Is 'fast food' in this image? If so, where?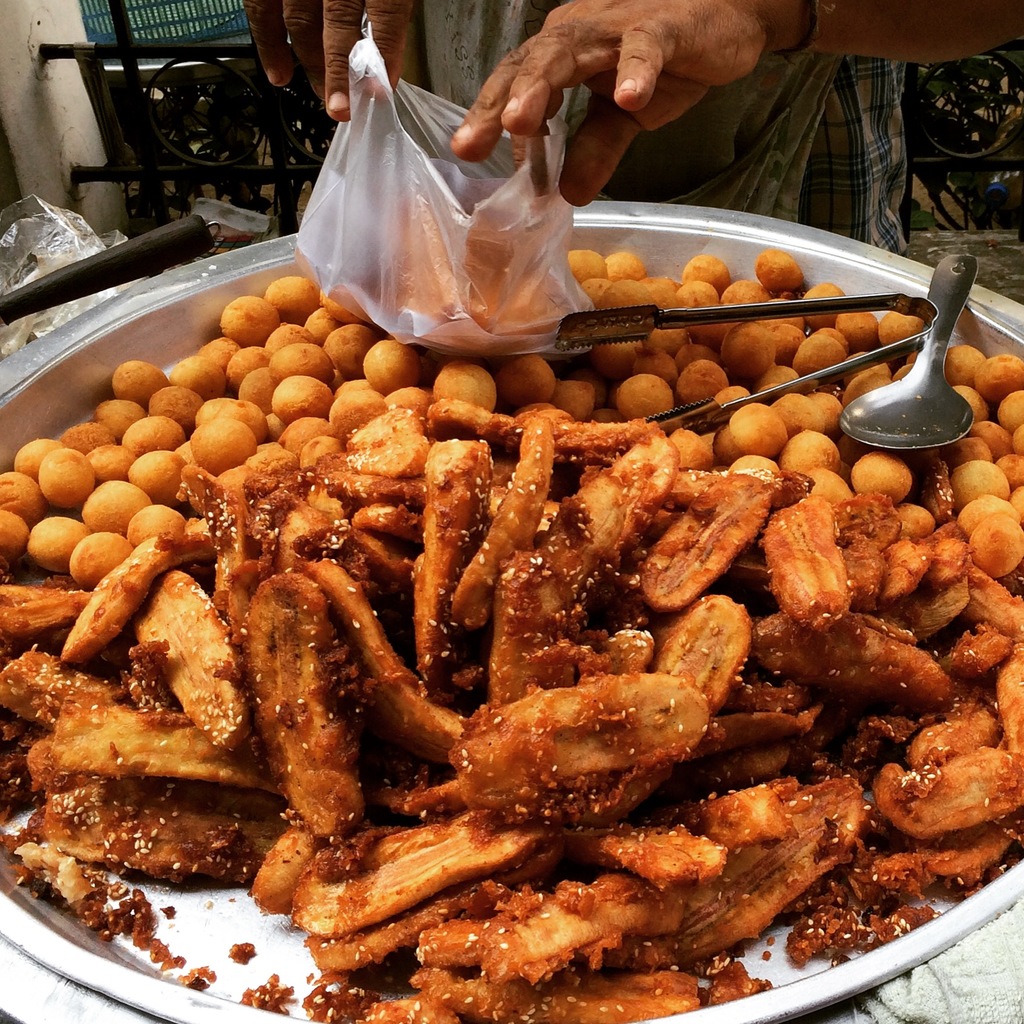
Yes, at (270, 374, 330, 413).
